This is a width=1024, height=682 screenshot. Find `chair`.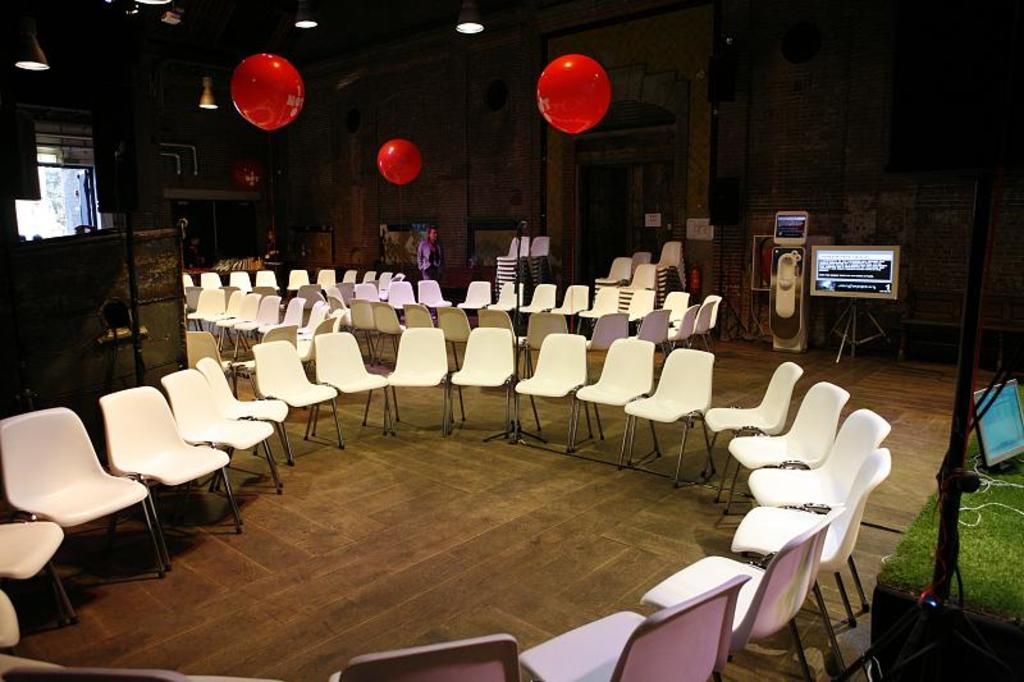
Bounding box: [x1=721, y1=372, x2=841, y2=507].
